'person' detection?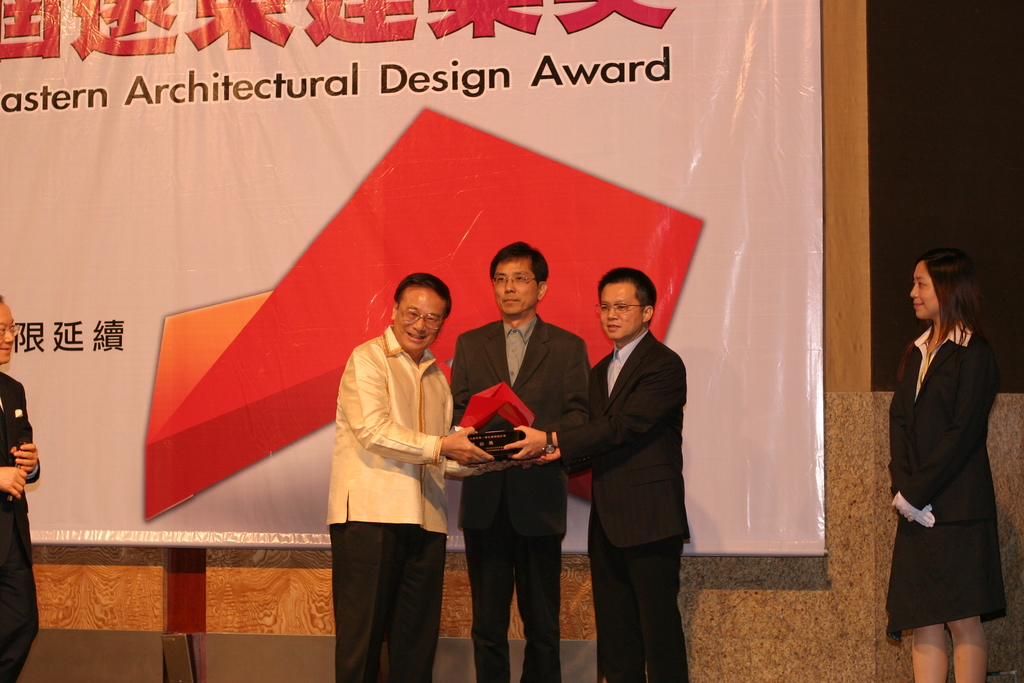
bbox(0, 294, 40, 682)
